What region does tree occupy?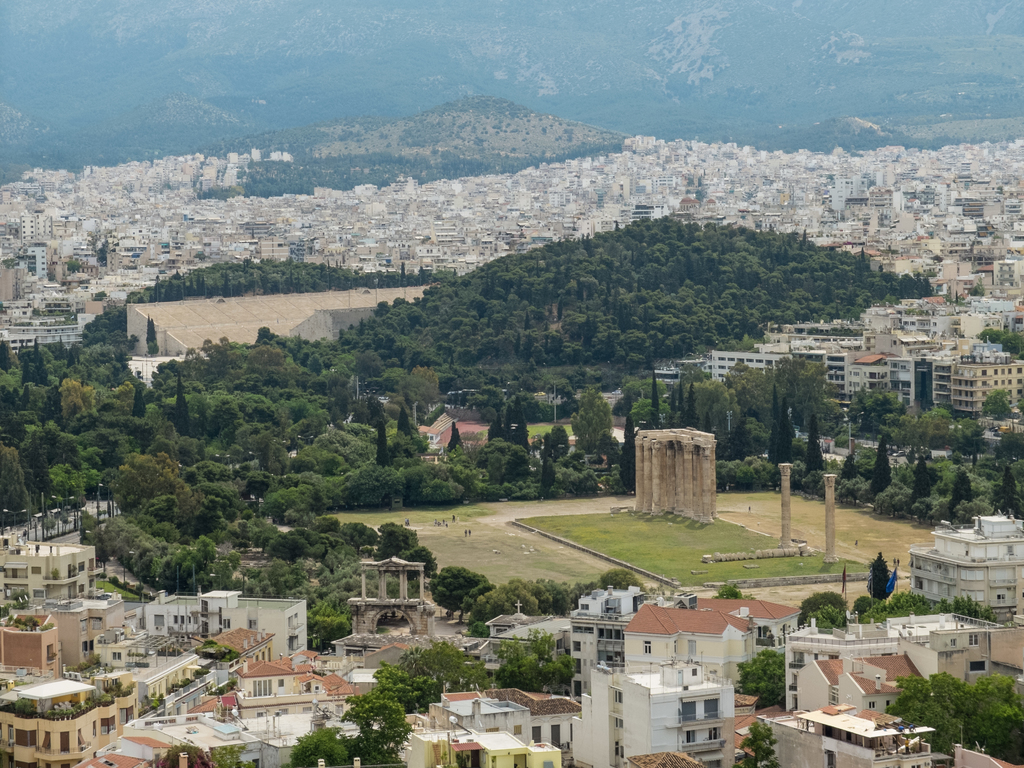
429, 565, 486, 618.
